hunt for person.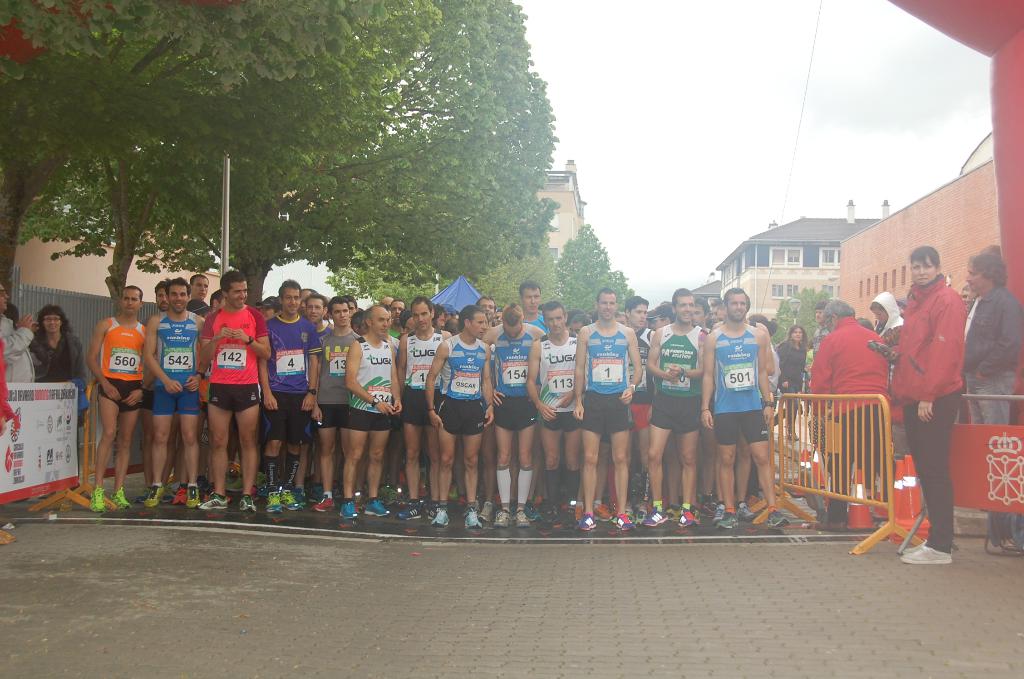
Hunted down at locate(0, 280, 40, 389).
